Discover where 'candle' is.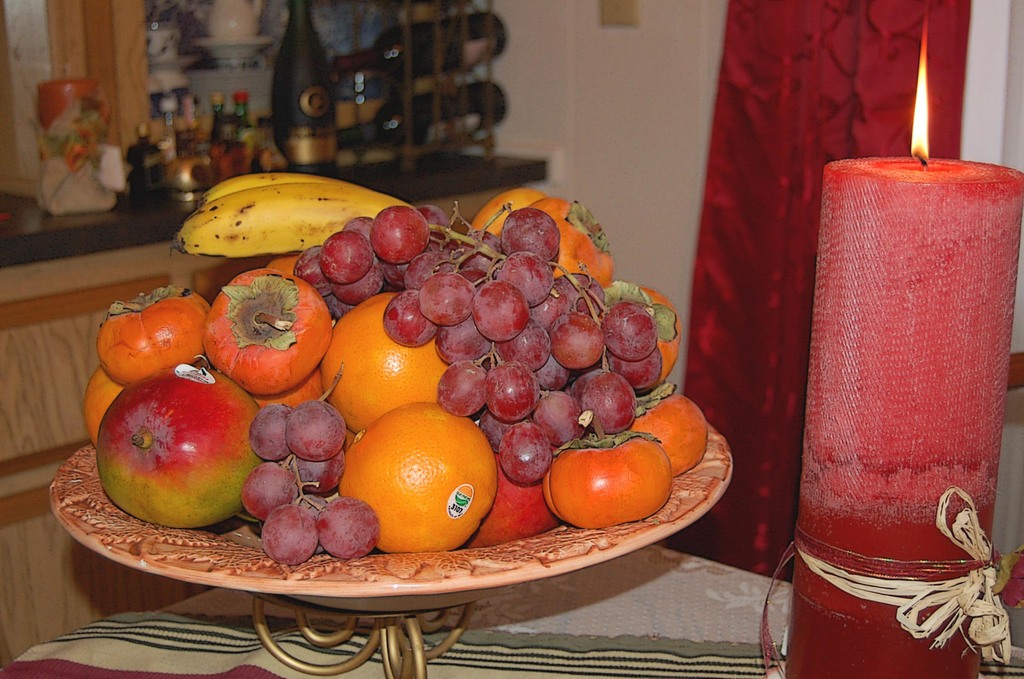
Discovered at x1=767, y1=7, x2=1023, y2=678.
